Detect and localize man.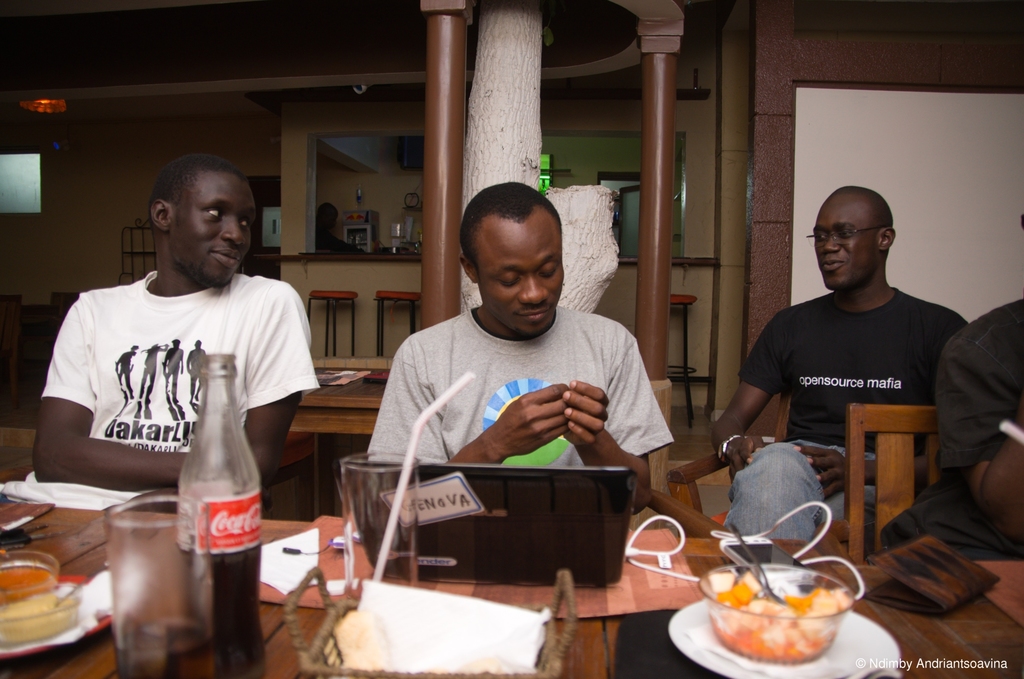
Localized at (39,152,319,512).
